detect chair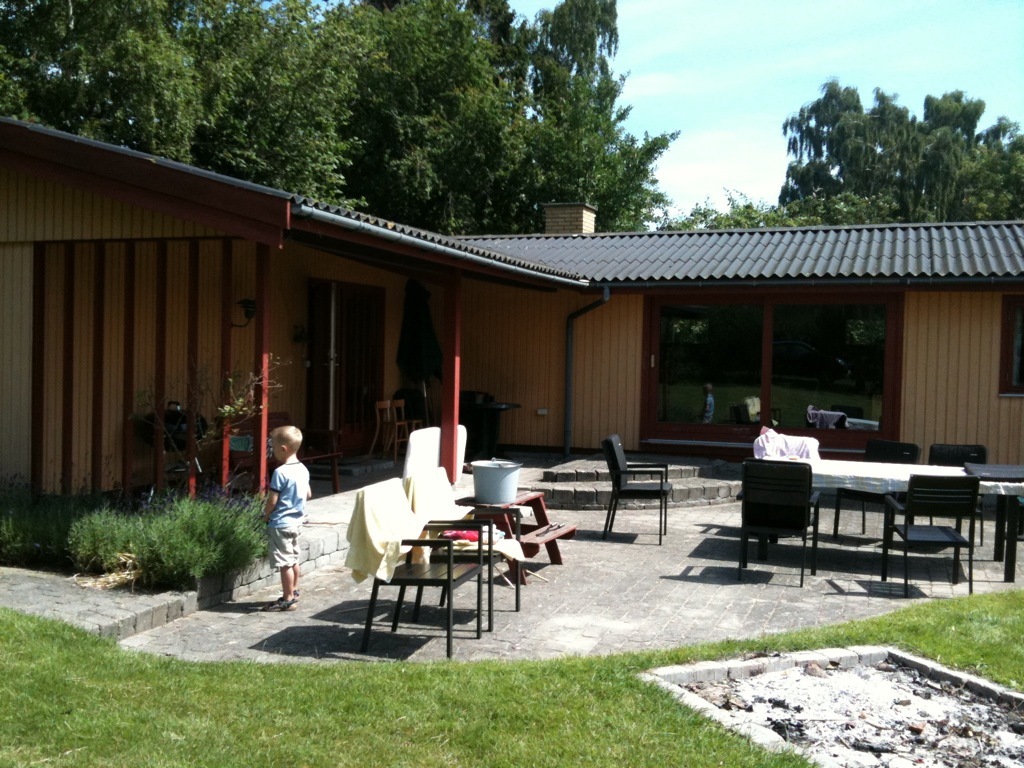
(930, 440, 988, 533)
